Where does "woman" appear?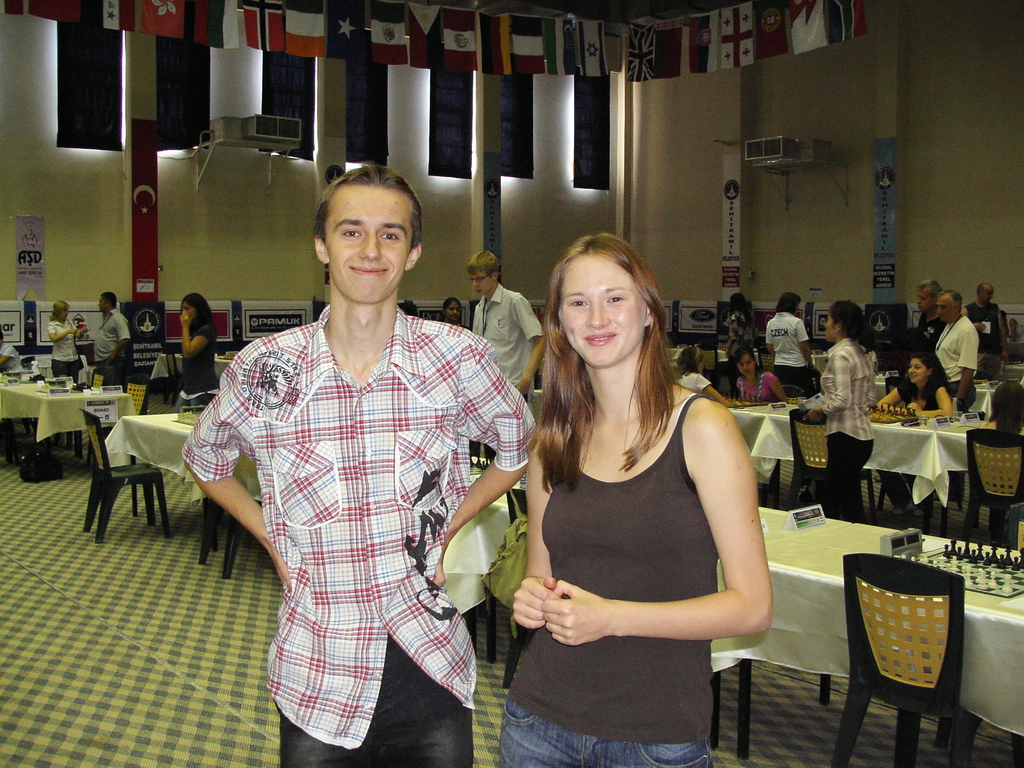
Appears at x1=739 y1=347 x2=787 y2=403.
